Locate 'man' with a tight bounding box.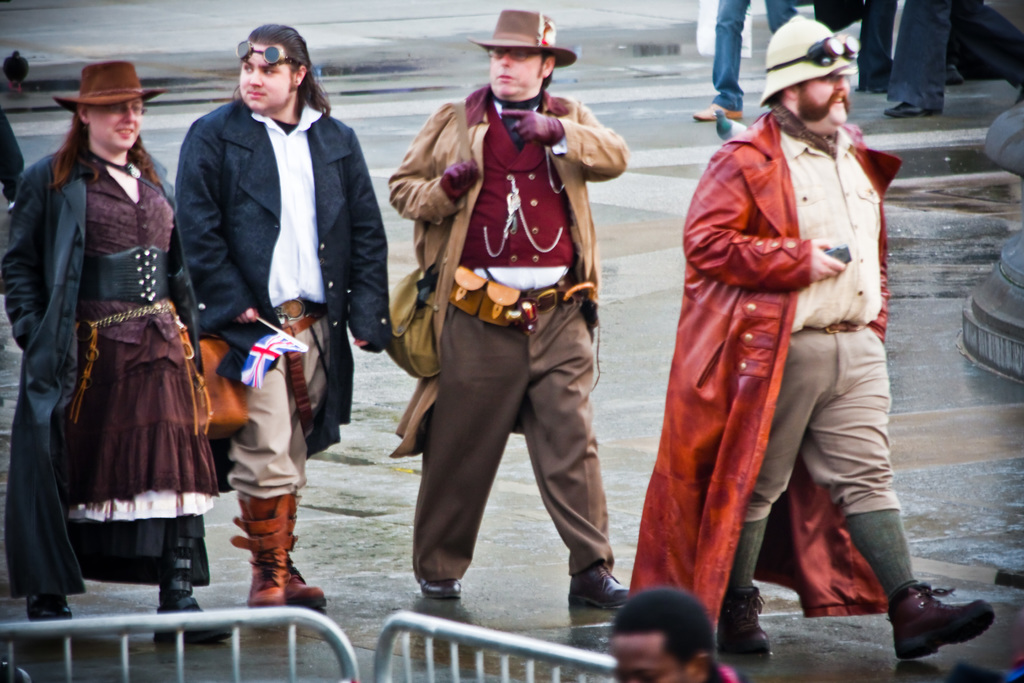
176:26:394:612.
